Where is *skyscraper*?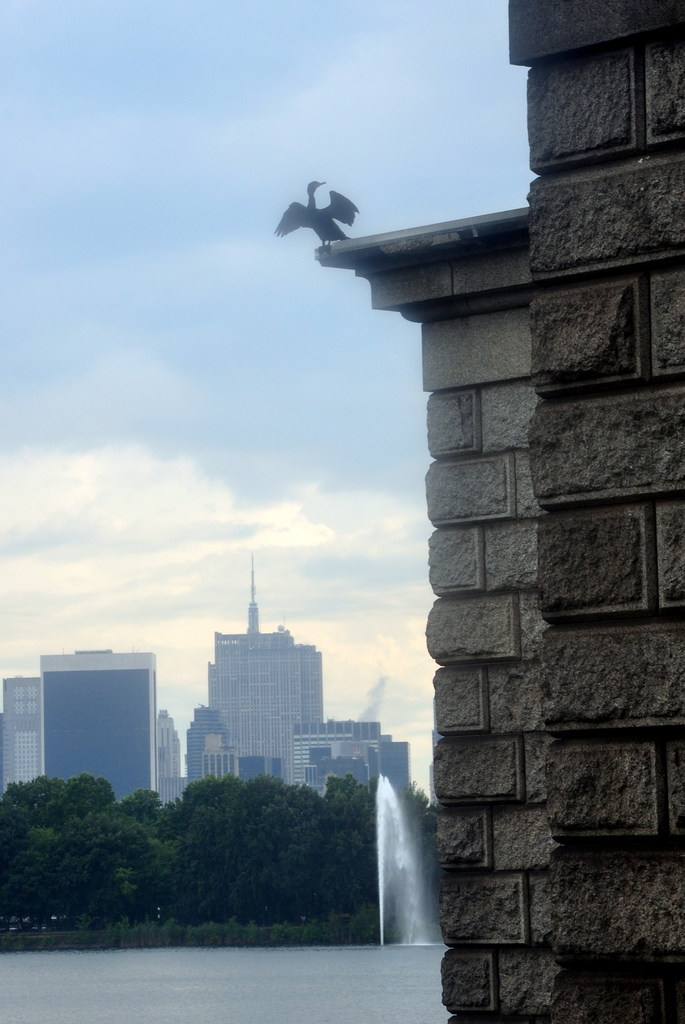
l=29, t=653, r=166, b=817.
